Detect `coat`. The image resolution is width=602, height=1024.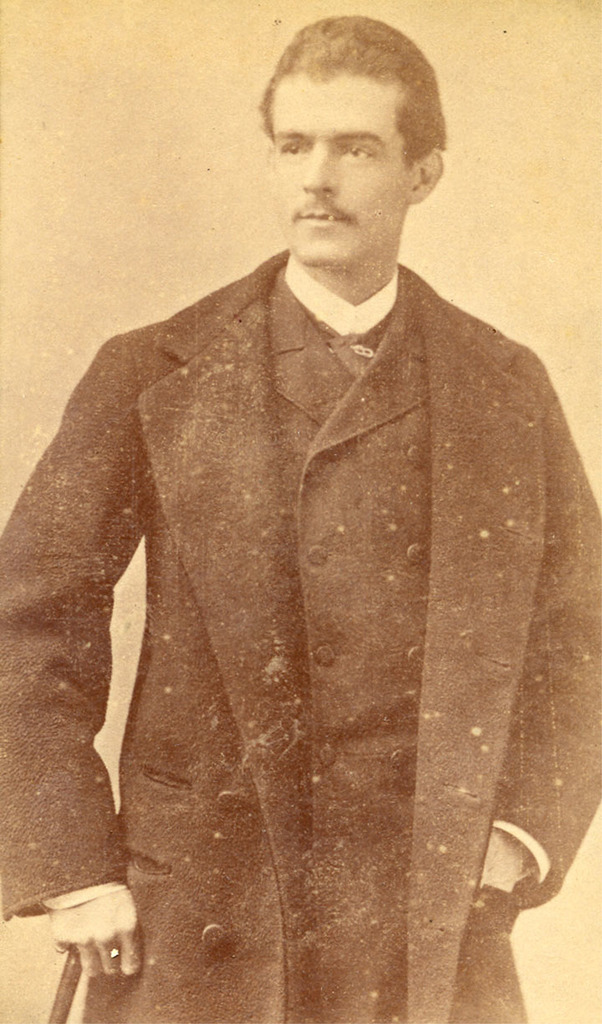
<bbox>49, 146, 574, 1021</bbox>.
